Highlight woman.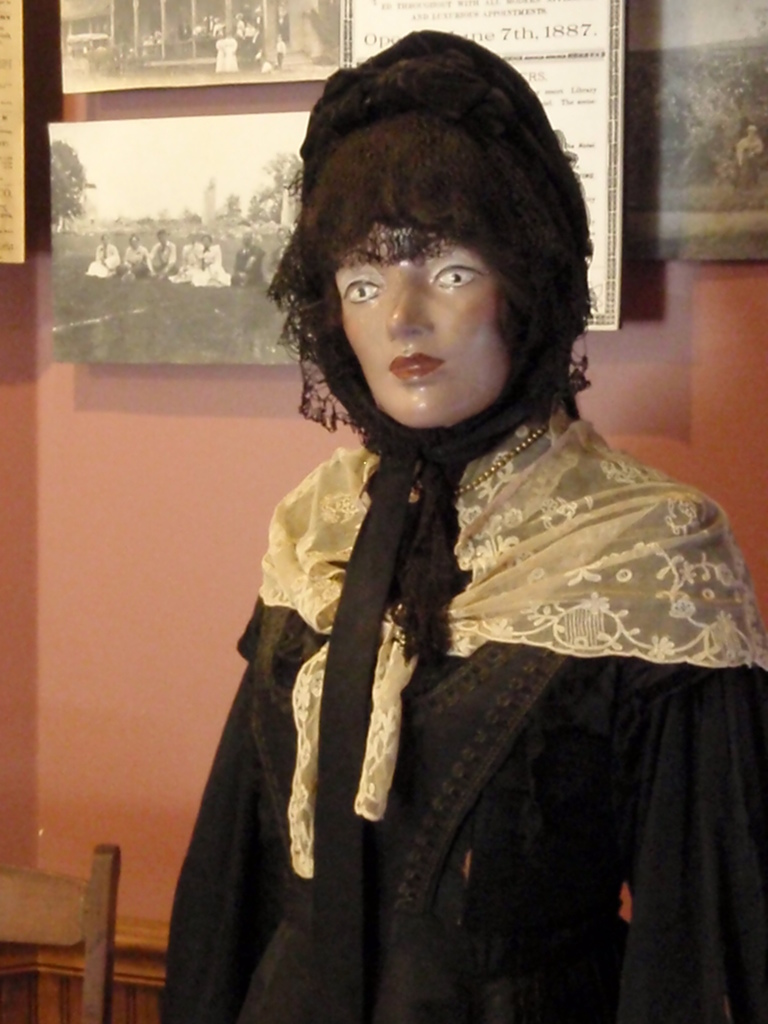
Highlighted region: locate(163, 96, 767, 1023).
